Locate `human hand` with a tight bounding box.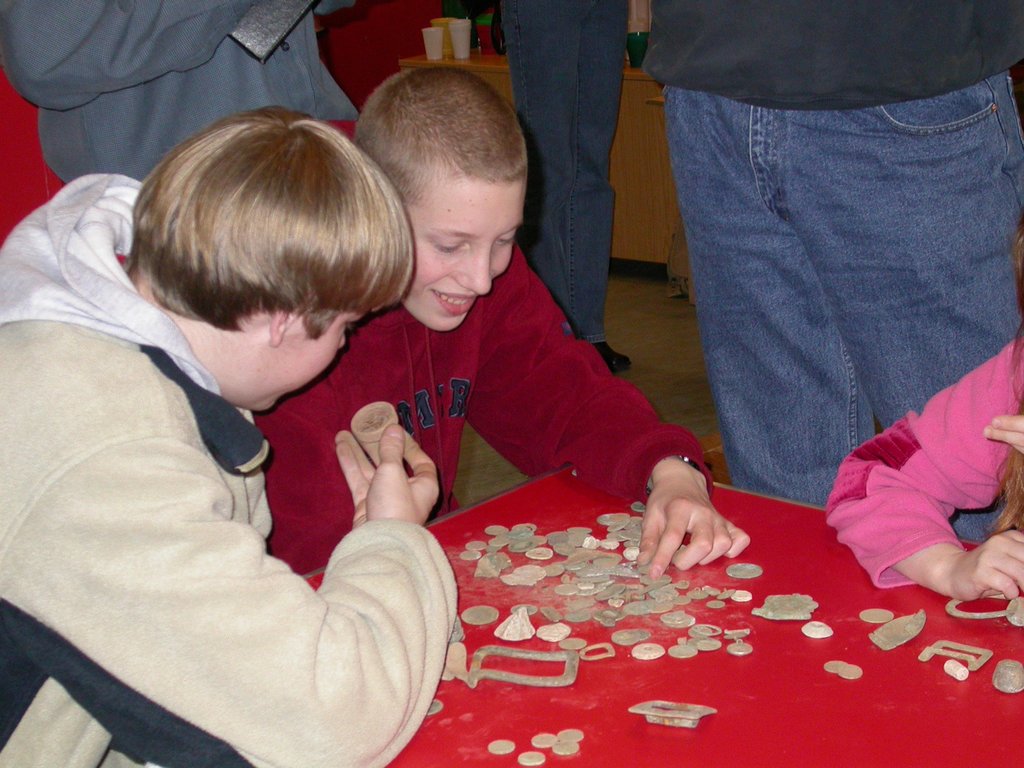
[327, 401, 417, 550].
